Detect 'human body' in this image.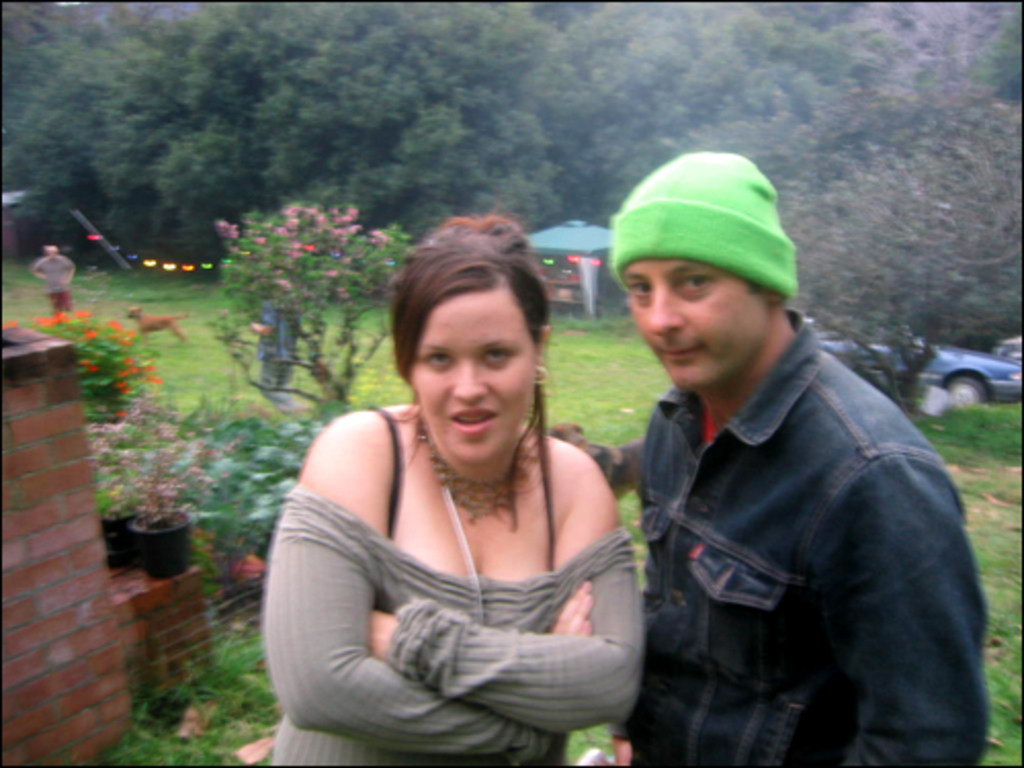
Detection: 248 301 301 414.
